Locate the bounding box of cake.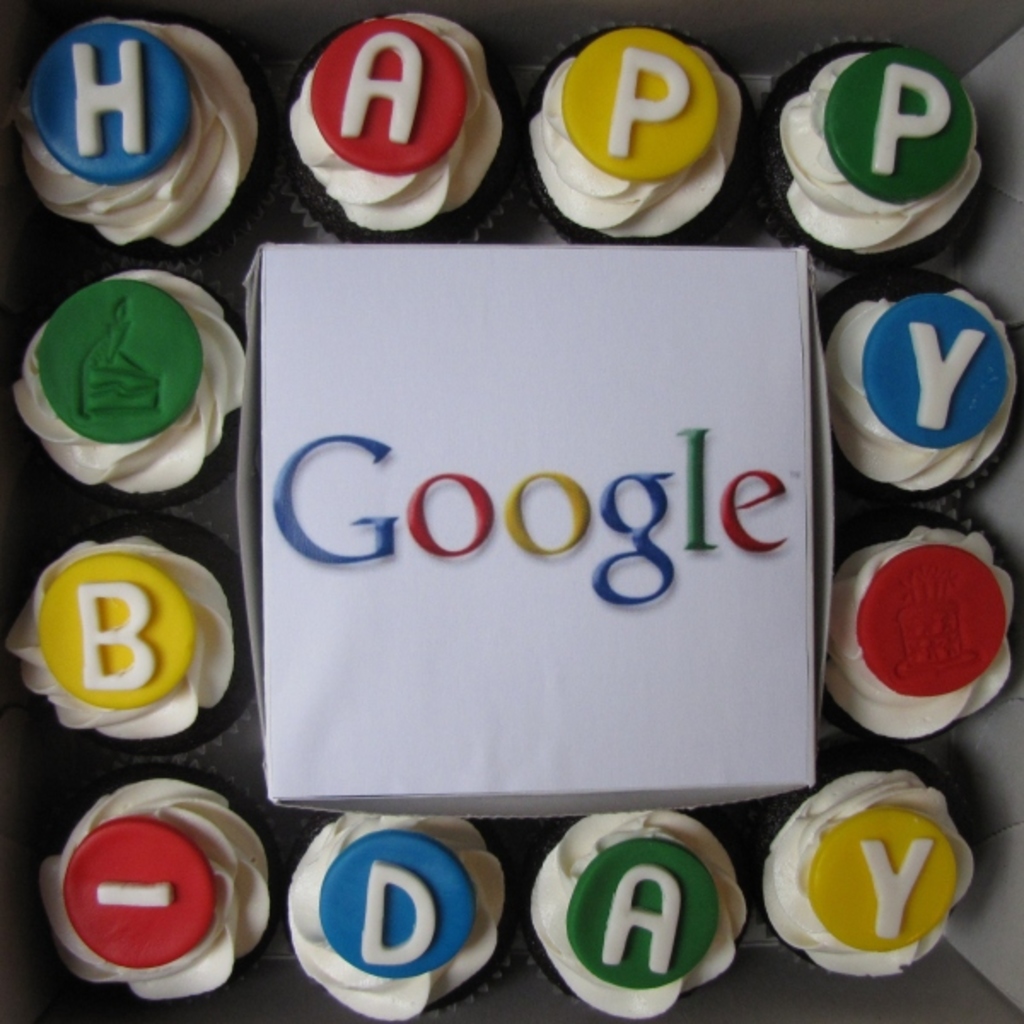
Bounding box: 0/7/270/247.
